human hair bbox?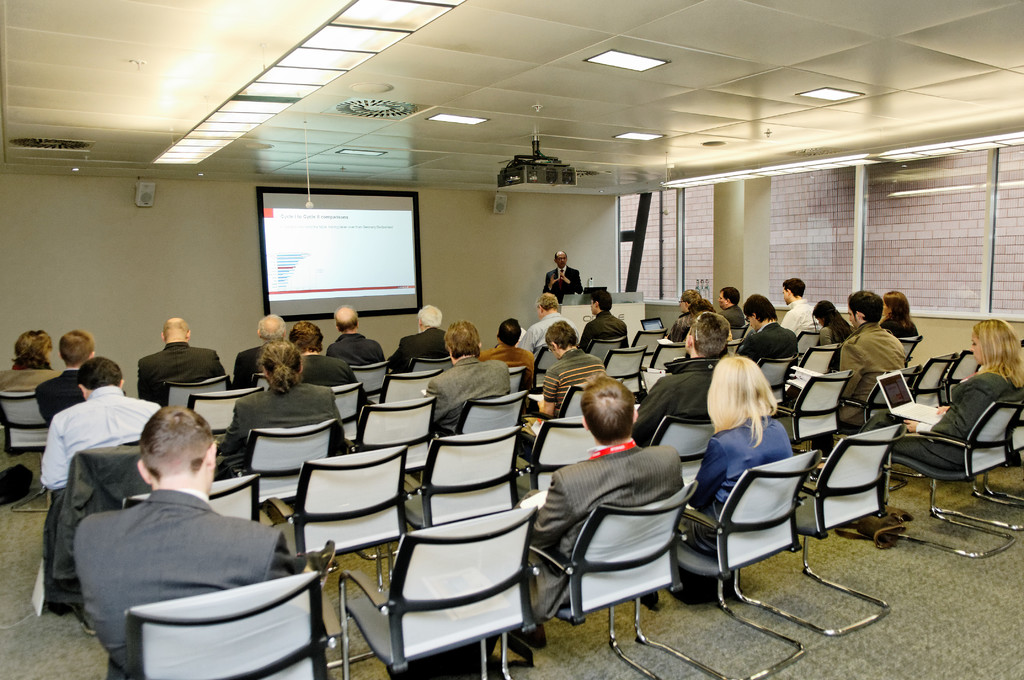
Rect(687, 310, 731, 359)
